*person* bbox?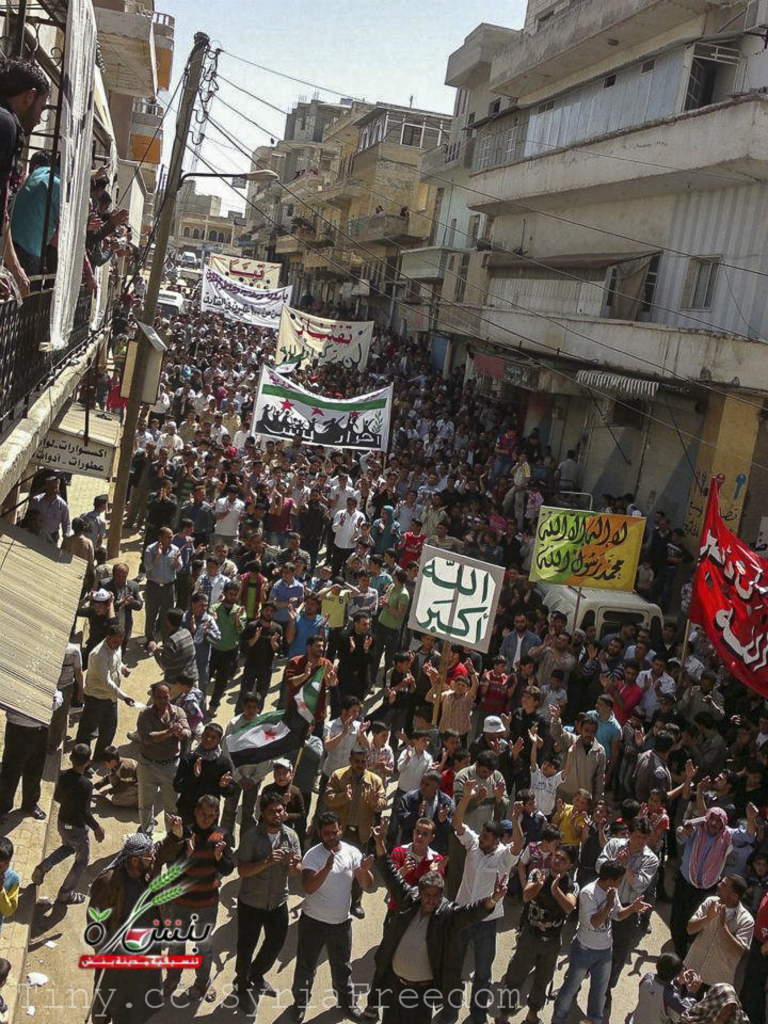
[x1=176, y1=598, x2=227, y2=660]
